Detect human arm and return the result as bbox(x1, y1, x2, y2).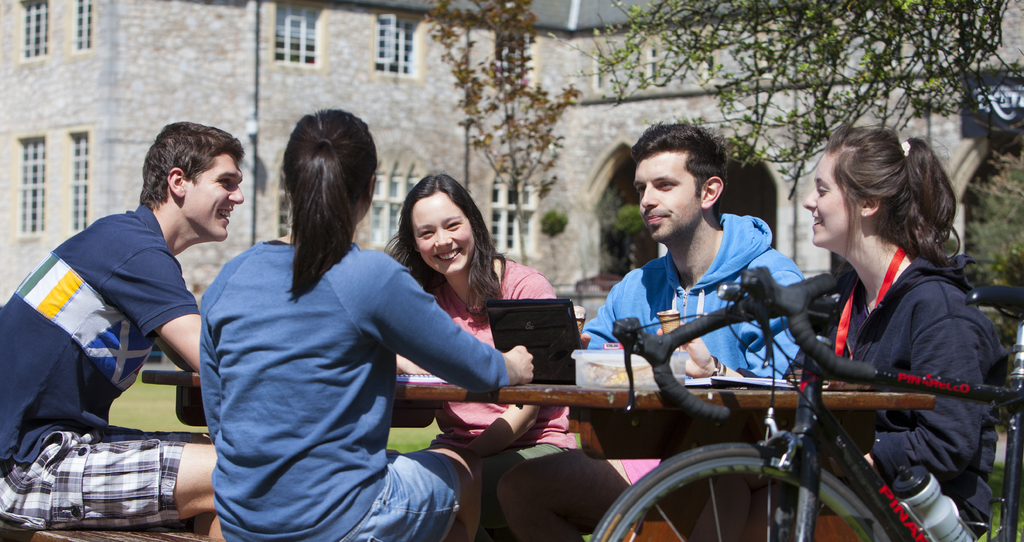
bbox(866, 312, 986, 479).
